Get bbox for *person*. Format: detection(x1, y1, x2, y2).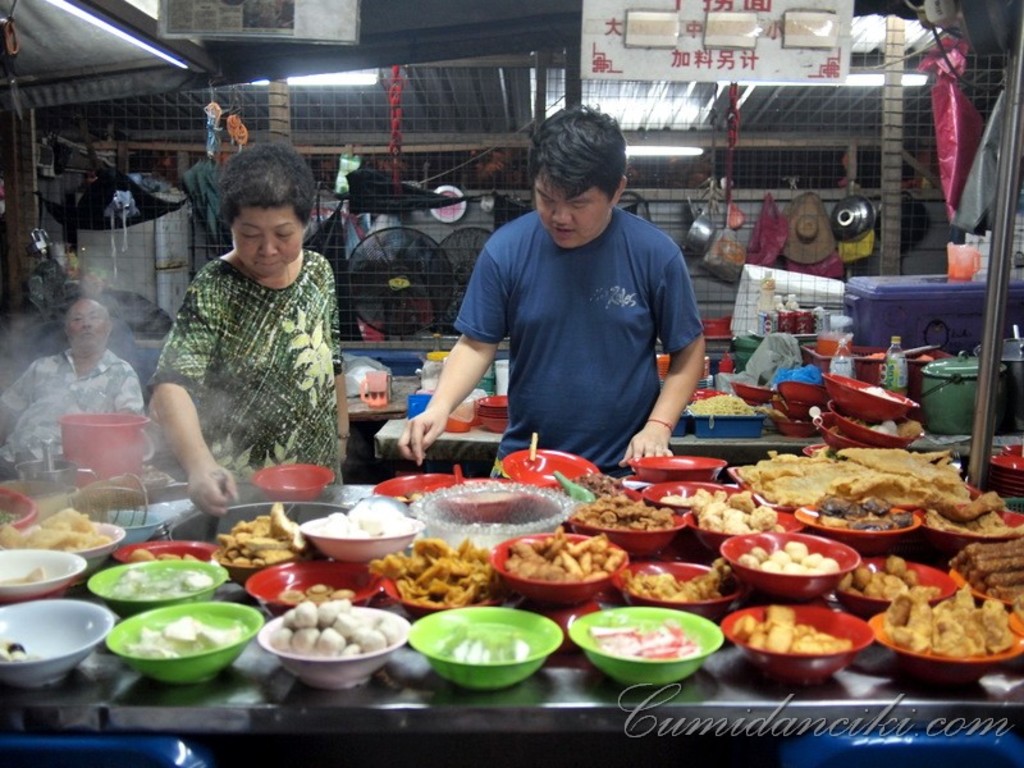
detection(138, 138, 353, 513).
